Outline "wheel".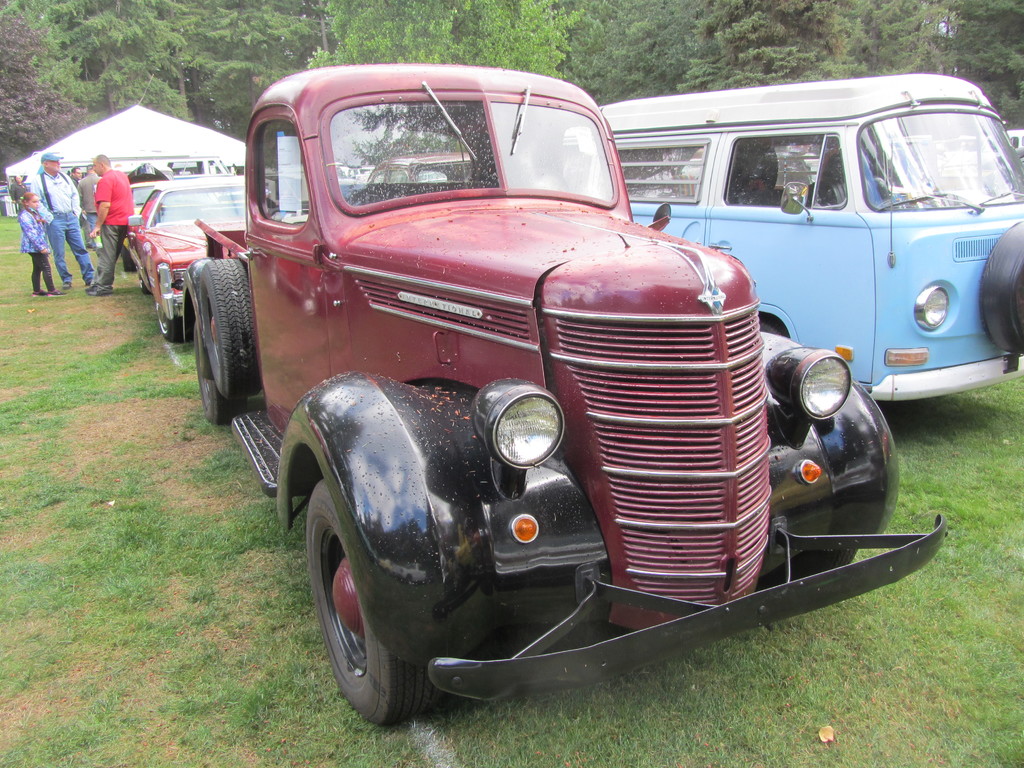
Outline: <box>305,492,429,730</box>.
